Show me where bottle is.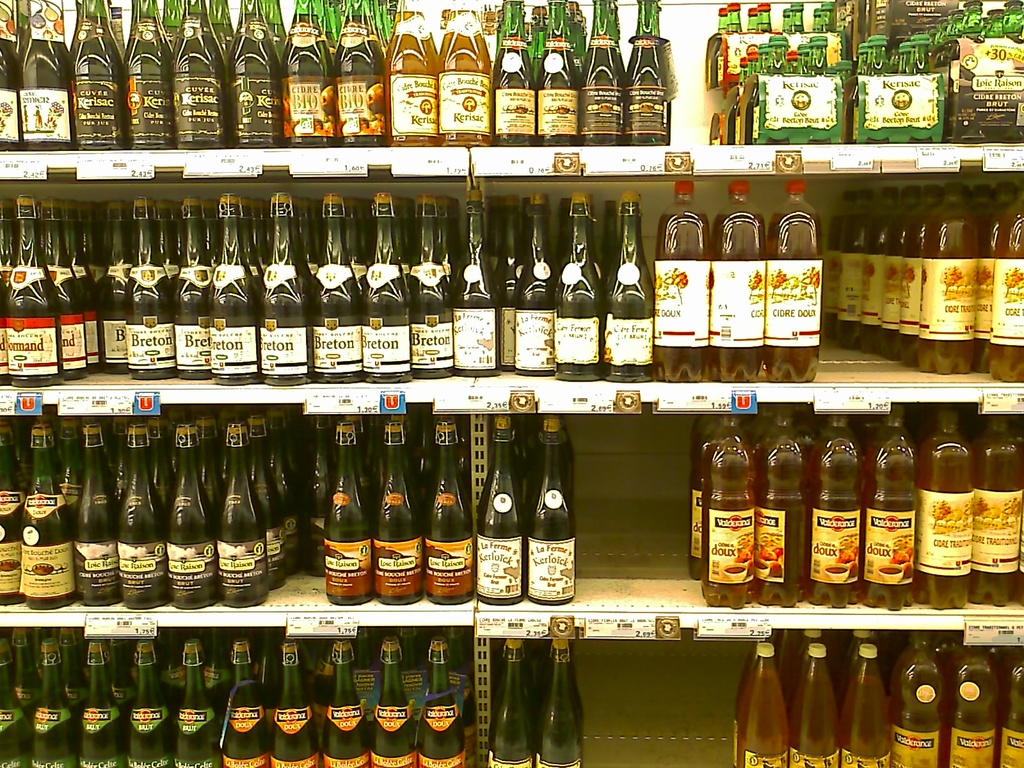
bottle is at (760, 408, 813, 607).
